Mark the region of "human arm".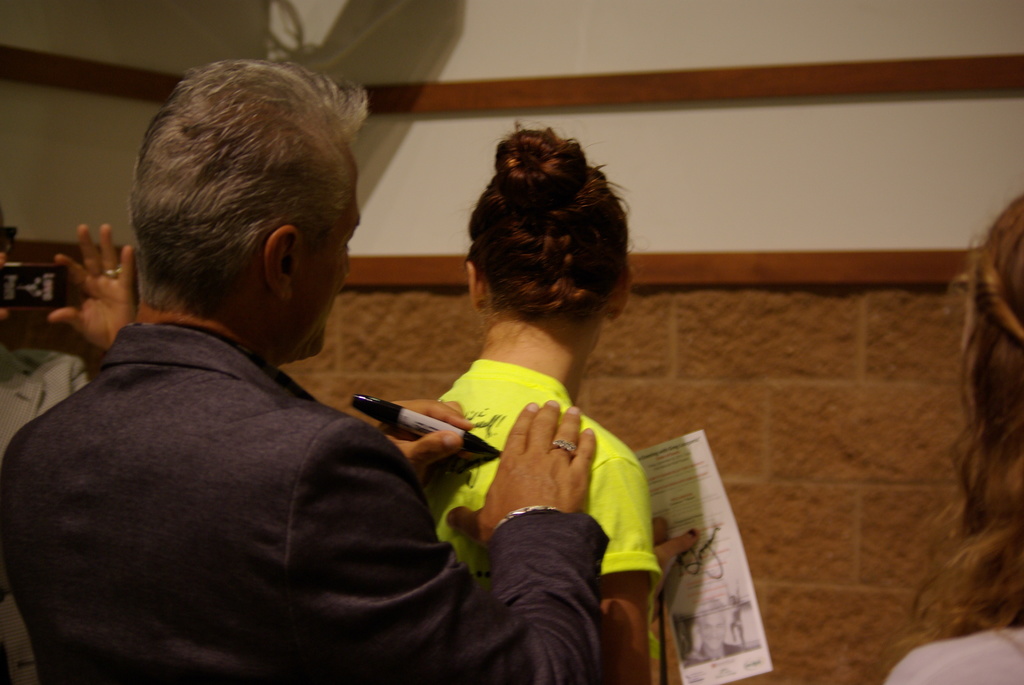
Region: 285 398 615 677.
